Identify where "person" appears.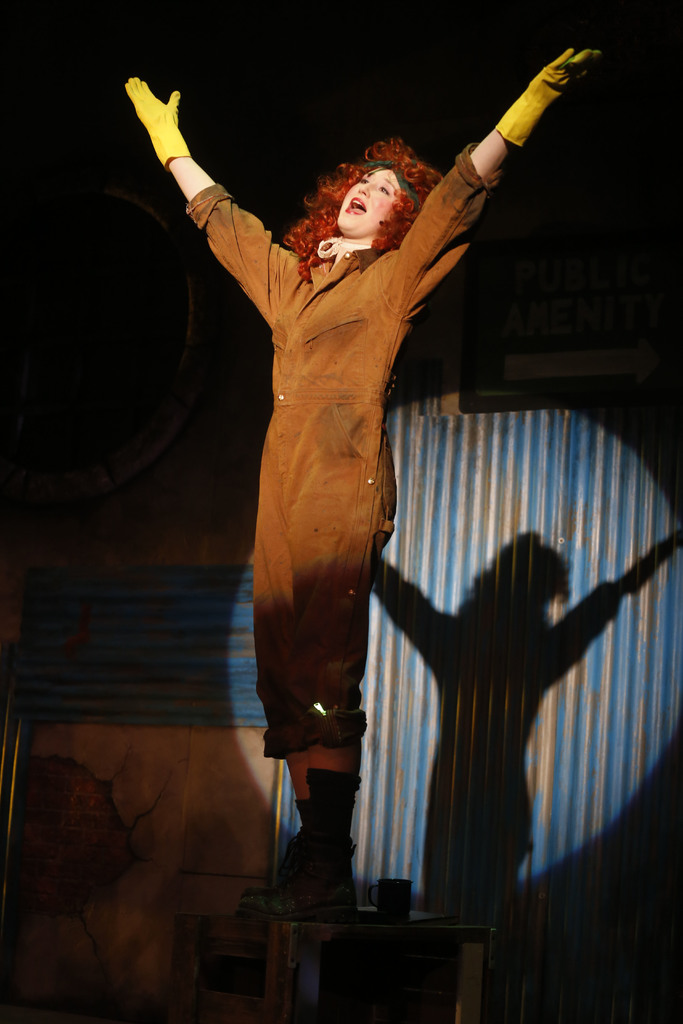
Appears at region(125, 44, 602, 909).
